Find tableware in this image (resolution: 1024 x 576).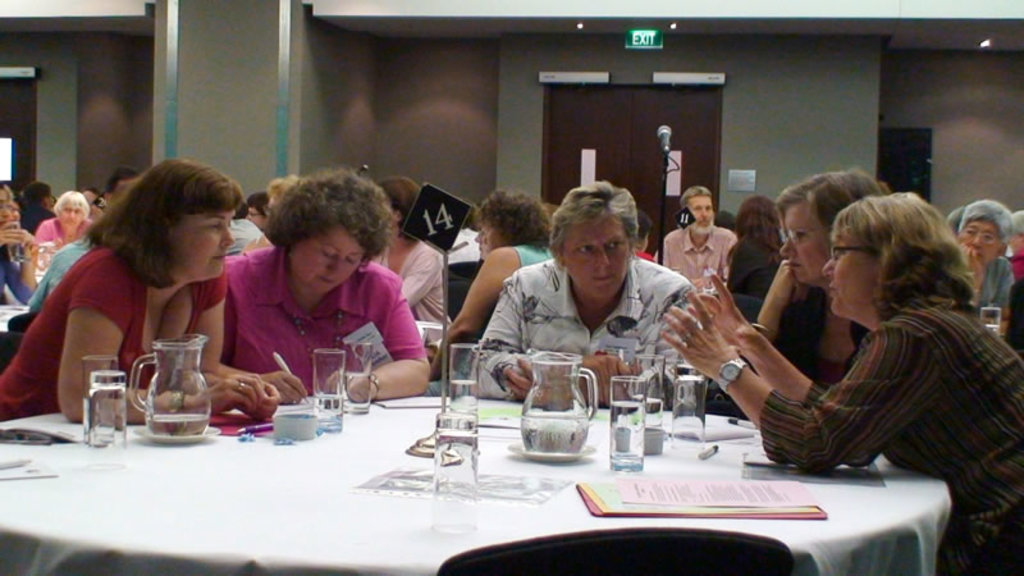
detection(111, 317, 218, 442).
